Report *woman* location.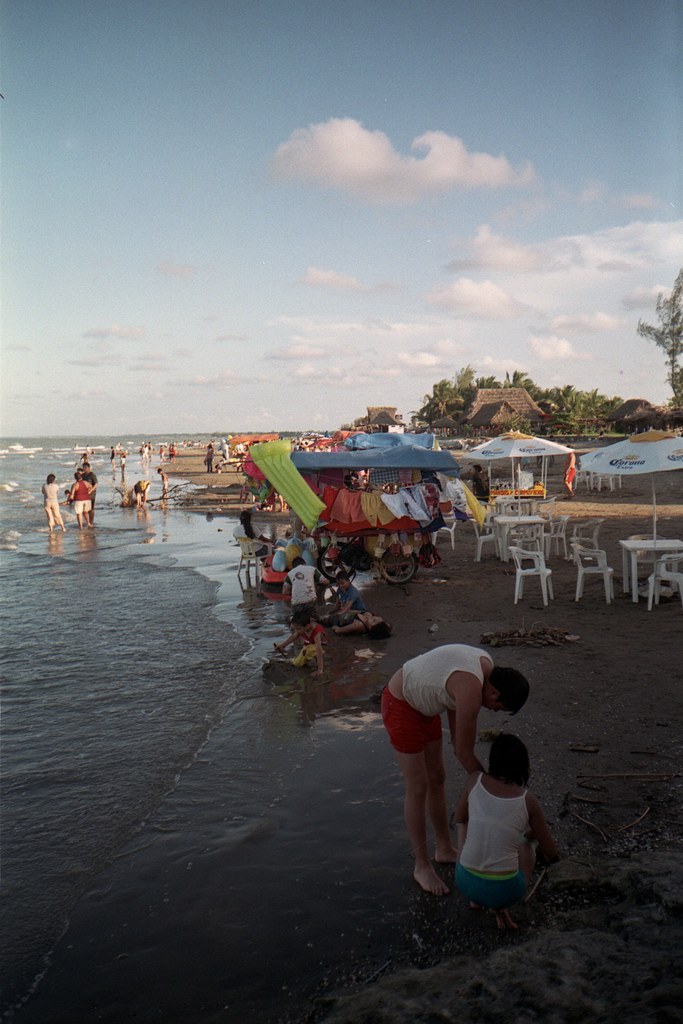
Report: bbox(42, 472, 69, 532).
